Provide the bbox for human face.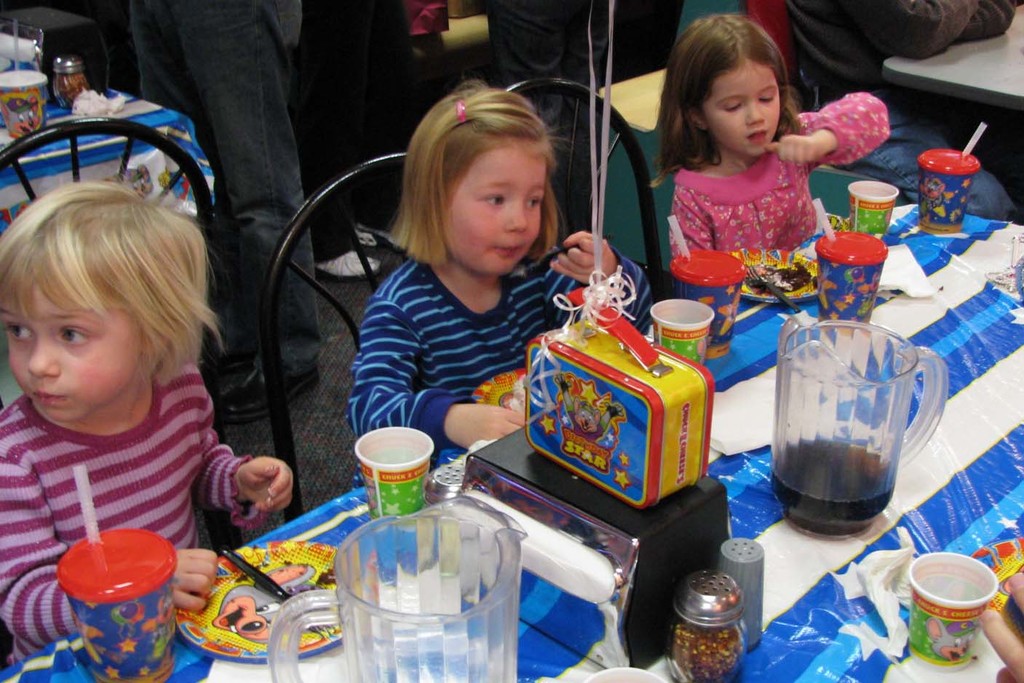
[0, 271, 151, 420].
